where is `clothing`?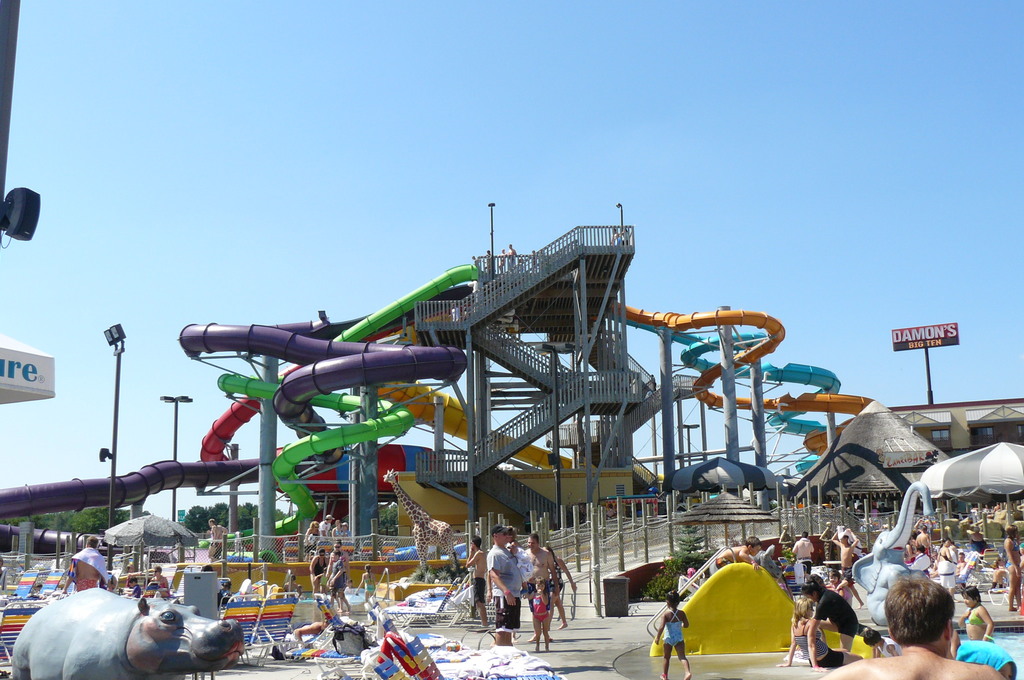
810/587/861/636.
